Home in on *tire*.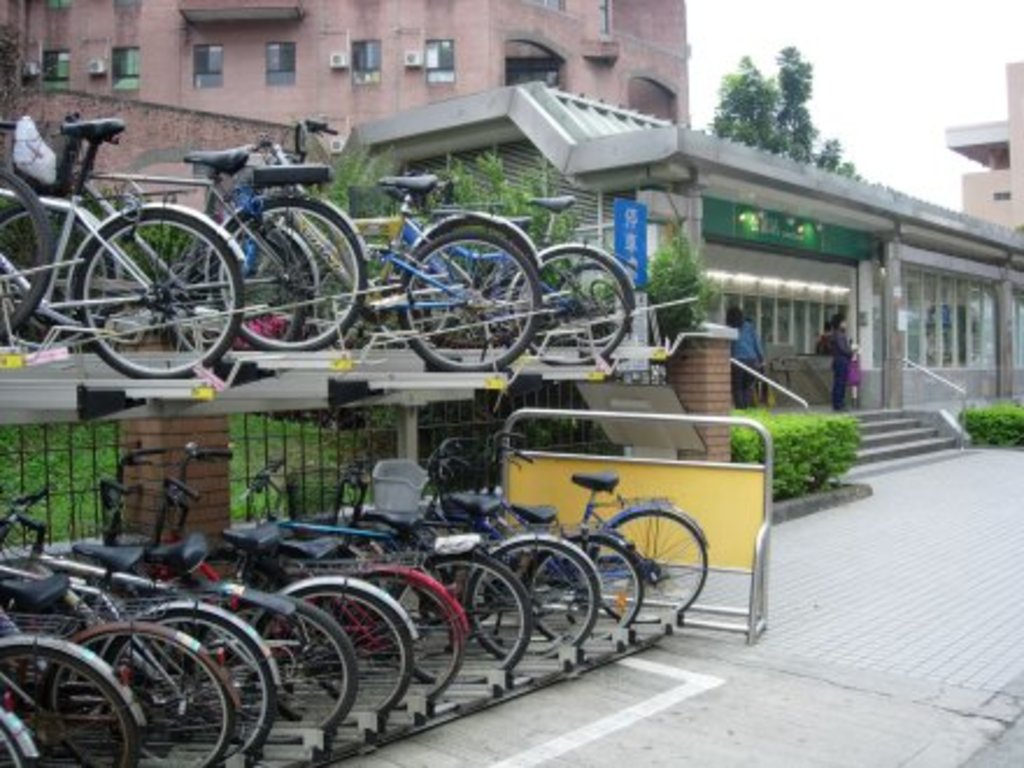
Homed in at x1=586, y1=510, x2=710, y2=628.
